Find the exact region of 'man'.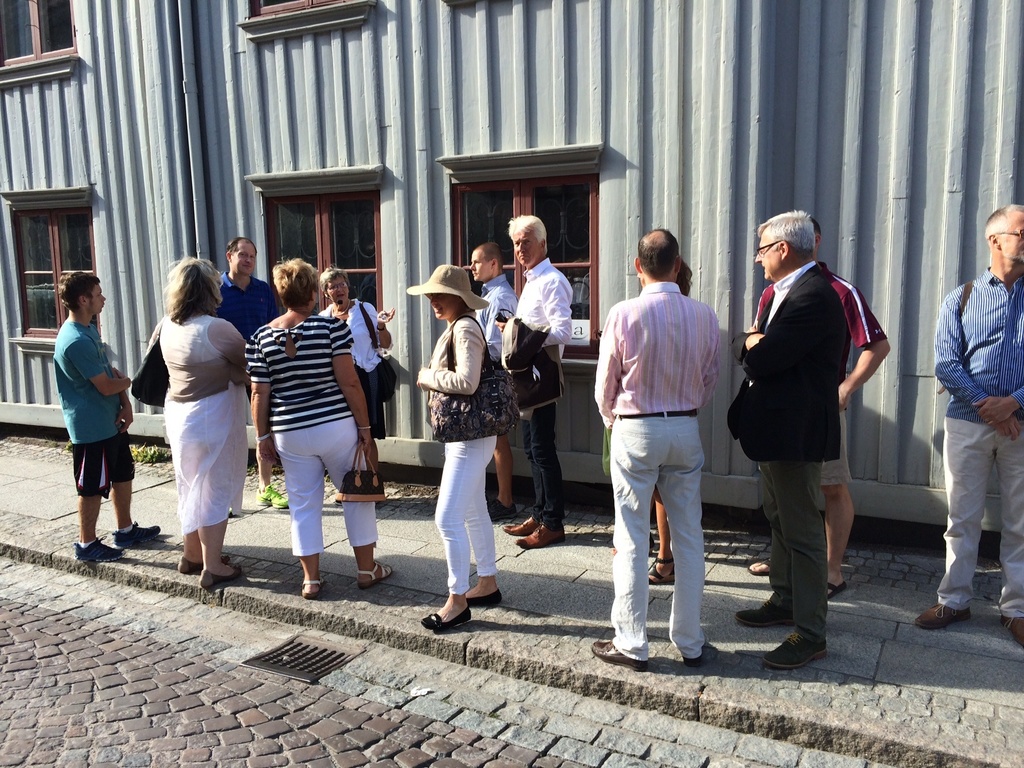
Exact region: [x1=596, y1=210, x2=730, y2=662].
